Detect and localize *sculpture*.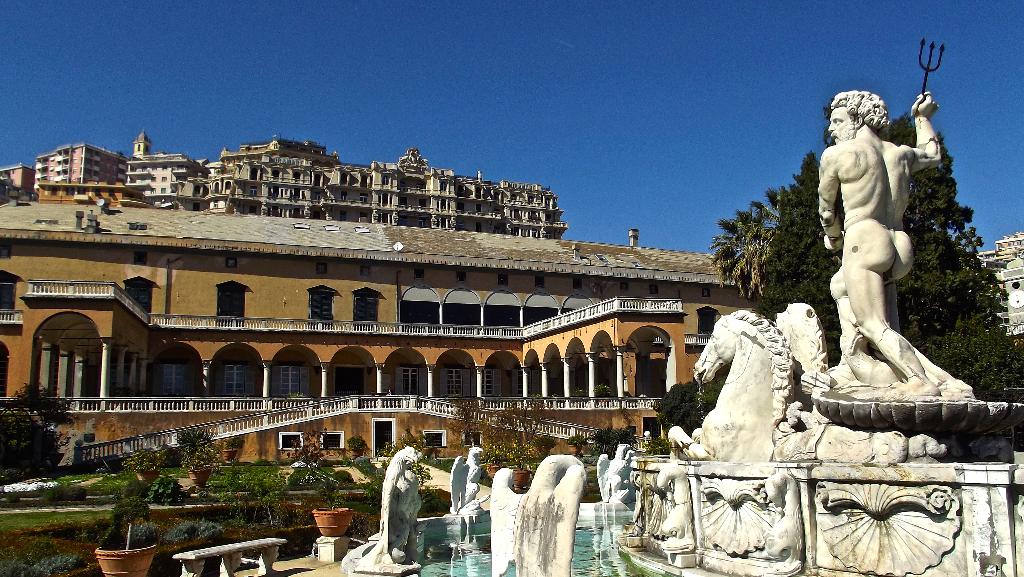
Localized at <bbox>777, 302, 832, 403</bbox>.
